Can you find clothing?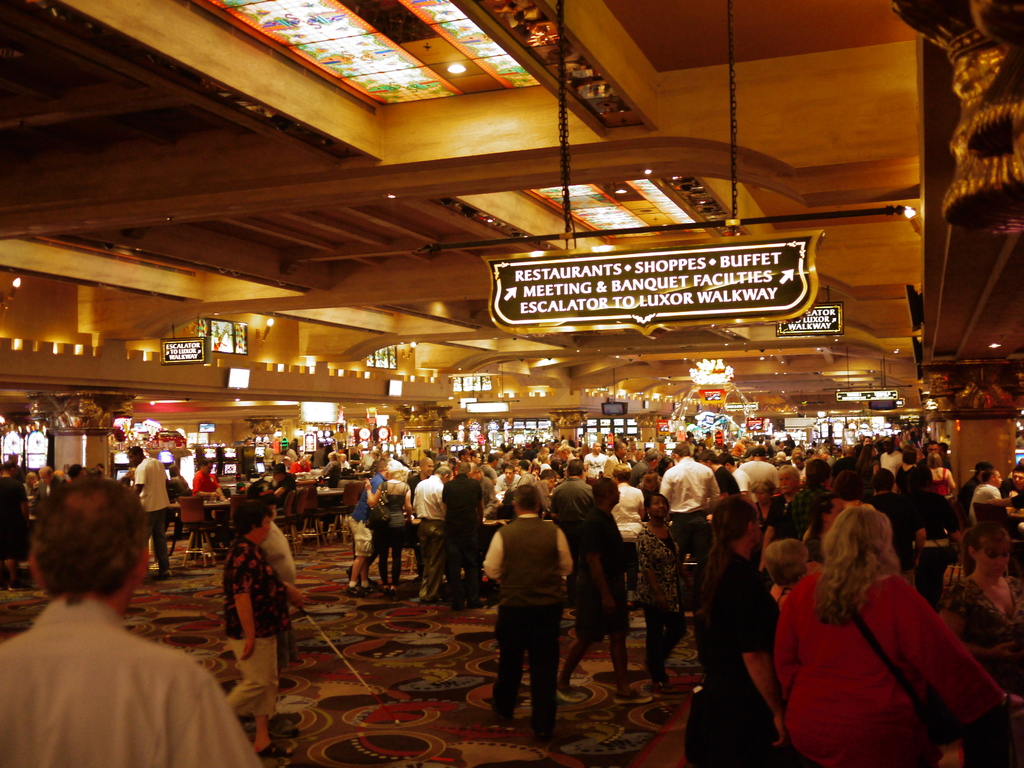
Yes, bounding box: pyautogui.locateOnScreen(469, 508, 576, 745).
